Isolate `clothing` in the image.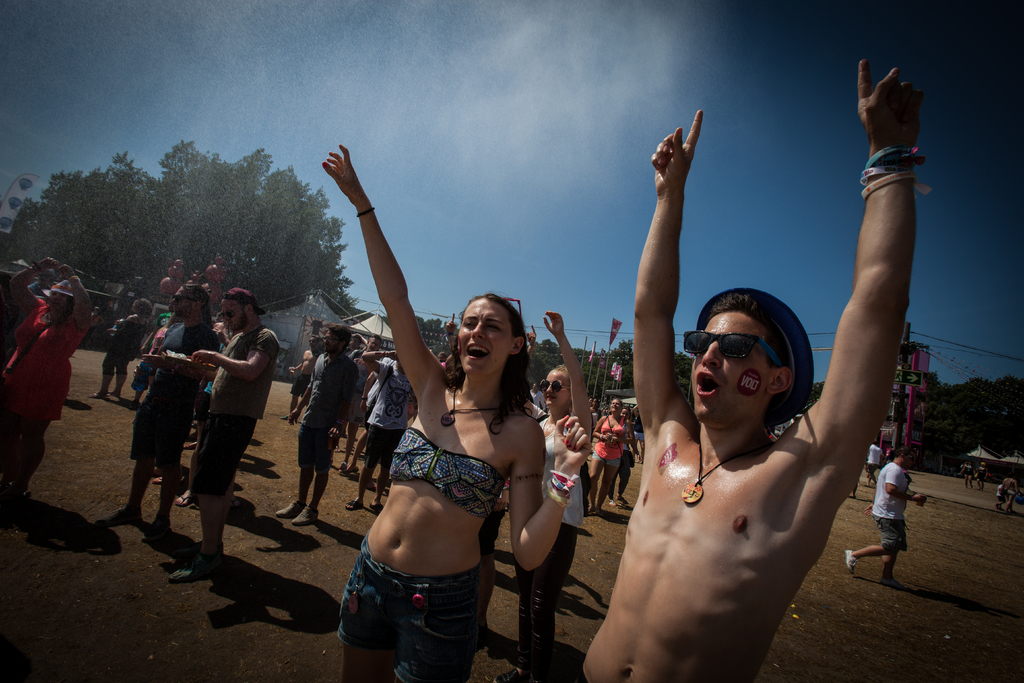
Isolated region: [left=530, top=415, right=585, bottom=537].
